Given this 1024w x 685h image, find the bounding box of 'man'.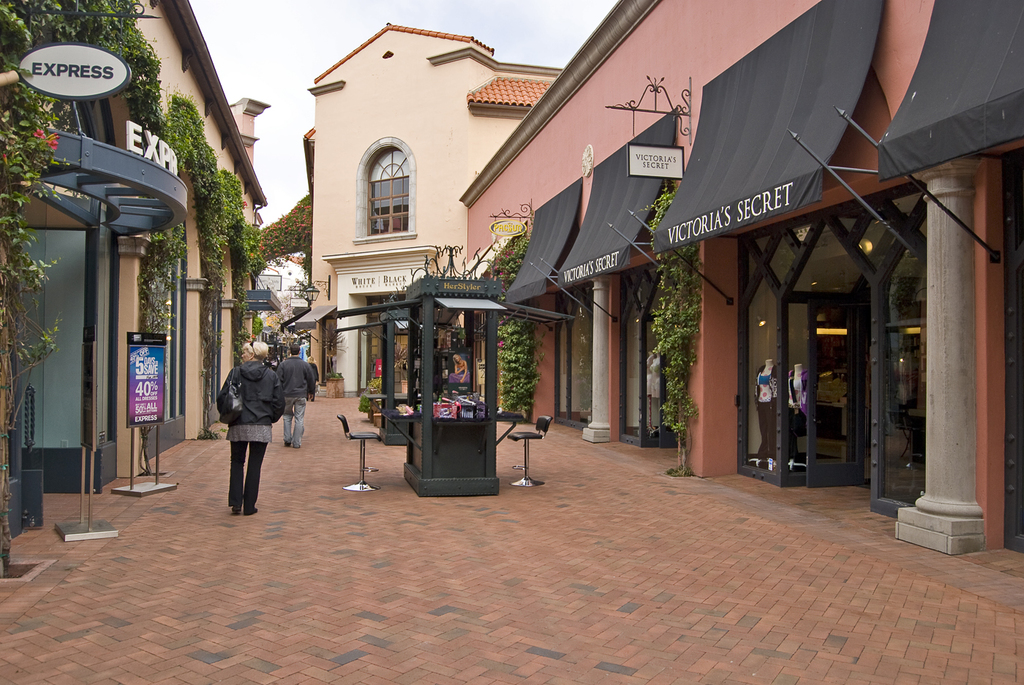
box=[276, 340, 317, 441].
